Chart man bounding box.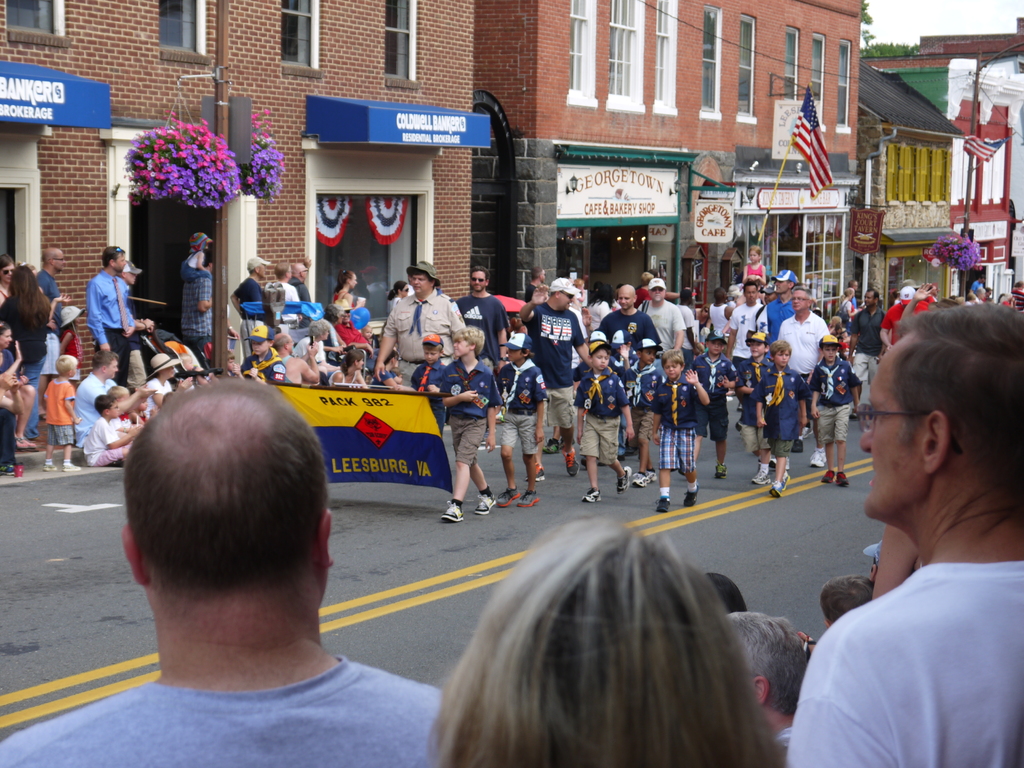
Charted: 181, 257, 218, 353.
